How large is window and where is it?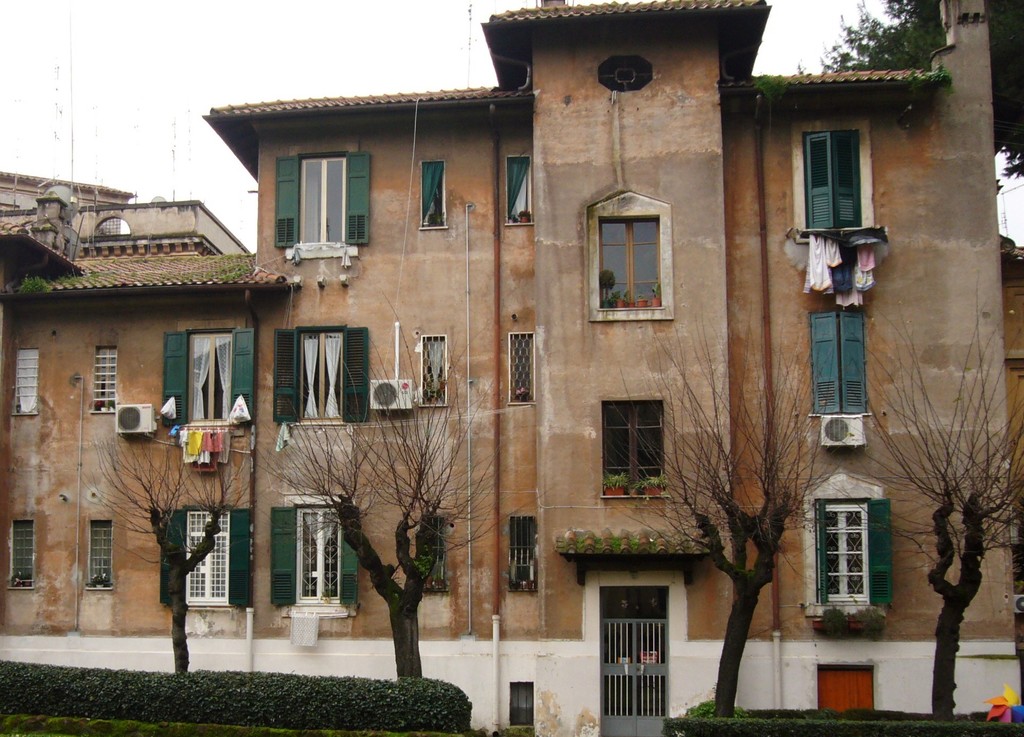
Bounding box: 803 132 862 229.
